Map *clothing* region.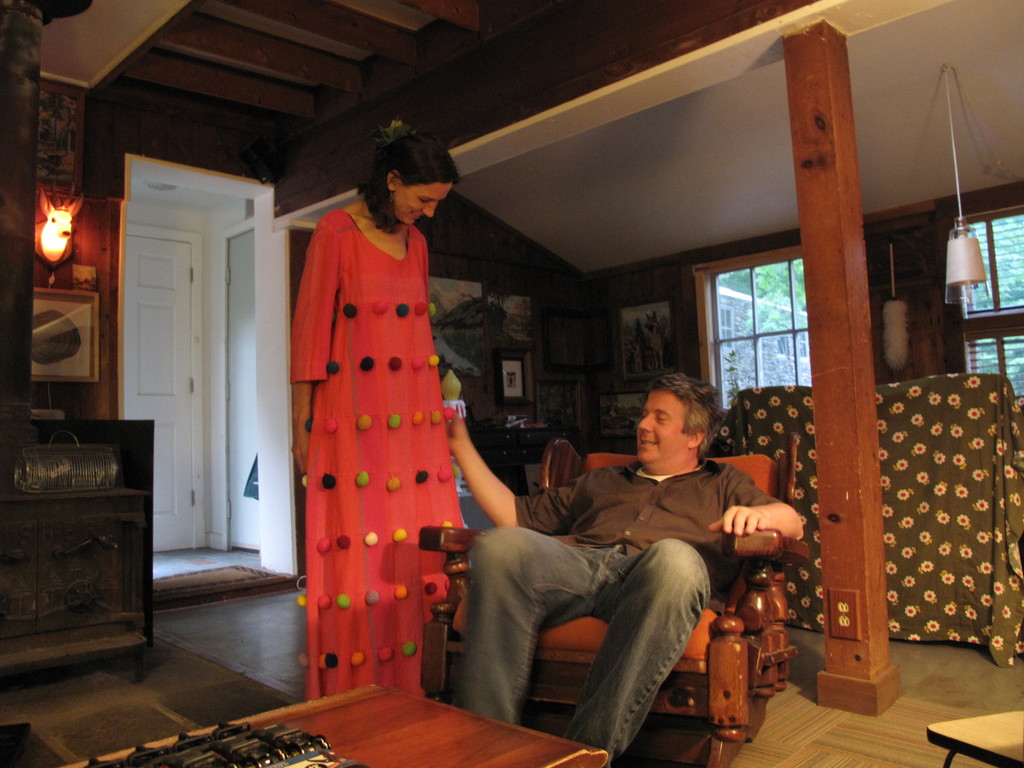
Mapped to 288, 214, 461, 698.
